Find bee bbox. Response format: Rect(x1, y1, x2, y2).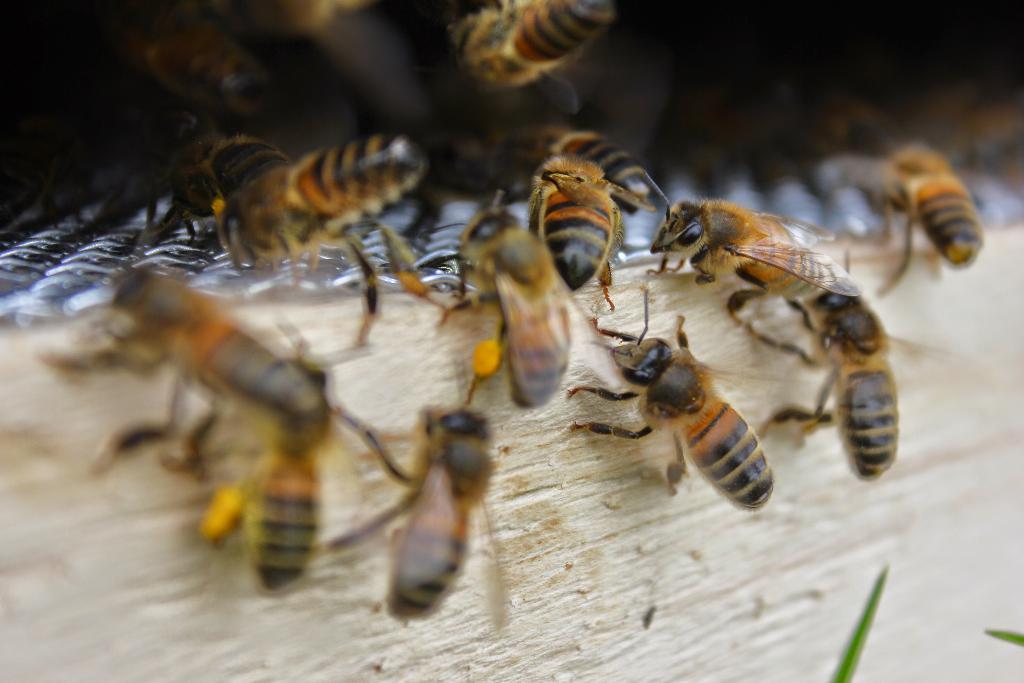
Rect(564, 290, 777, 513).
